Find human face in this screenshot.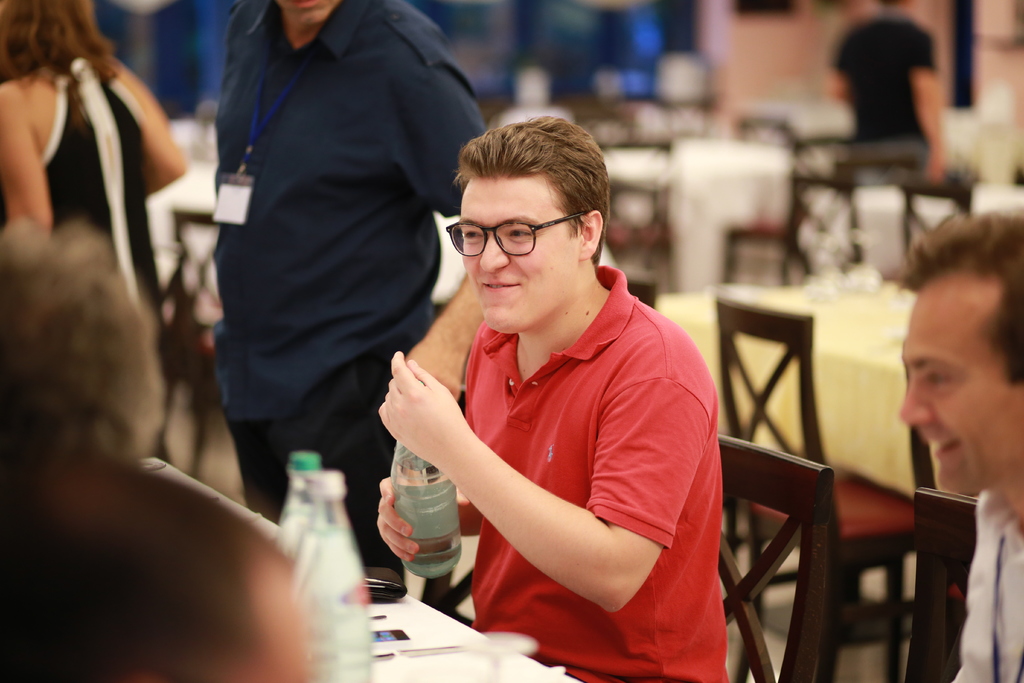
The bounding box for human face is box=[461, 170, 581, 332].
